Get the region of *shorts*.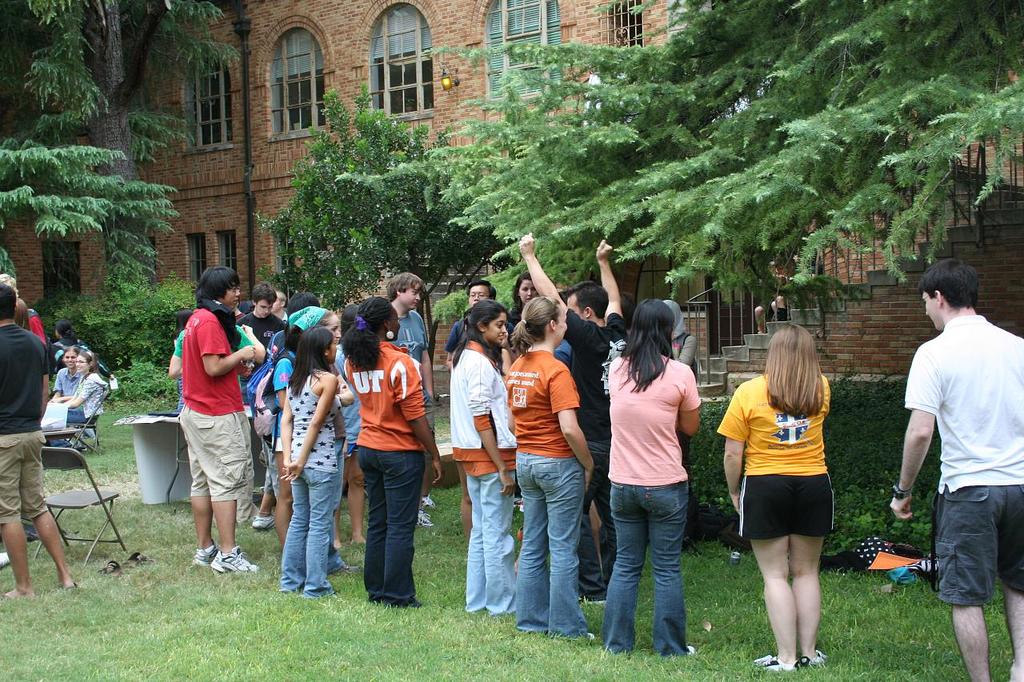
x1=178 y1=405 x2=251 y2=499.
